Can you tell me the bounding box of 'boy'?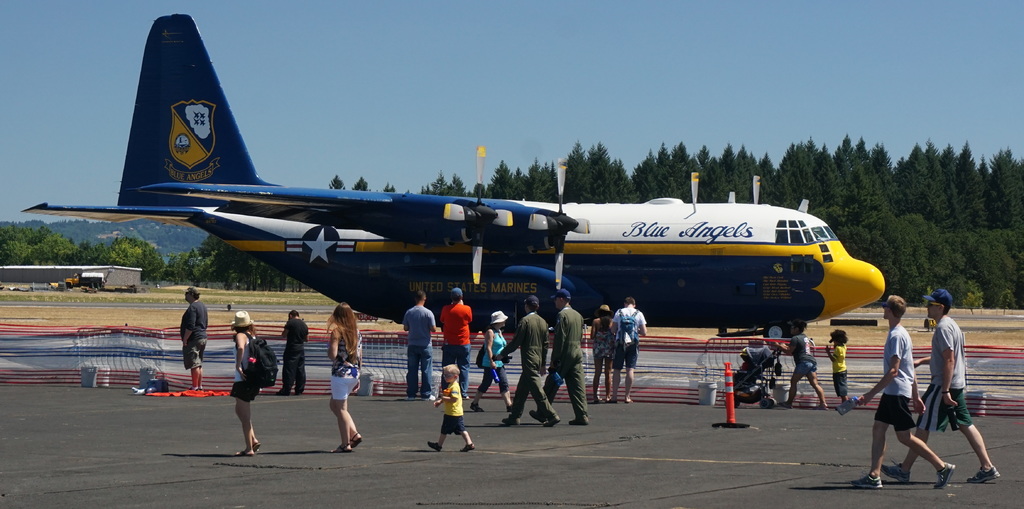
{"left": 886, "top": 290, "right": 976, "bottom": 488}.
